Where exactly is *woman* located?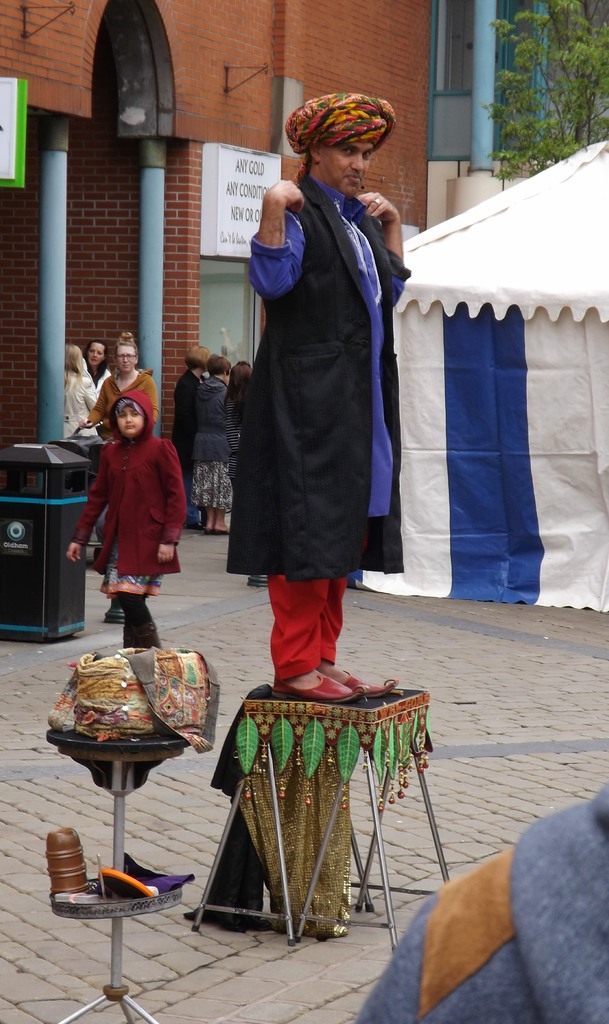
Its bounding box is pyautogui.locateOnScreen(64, 346, 99, 458).
